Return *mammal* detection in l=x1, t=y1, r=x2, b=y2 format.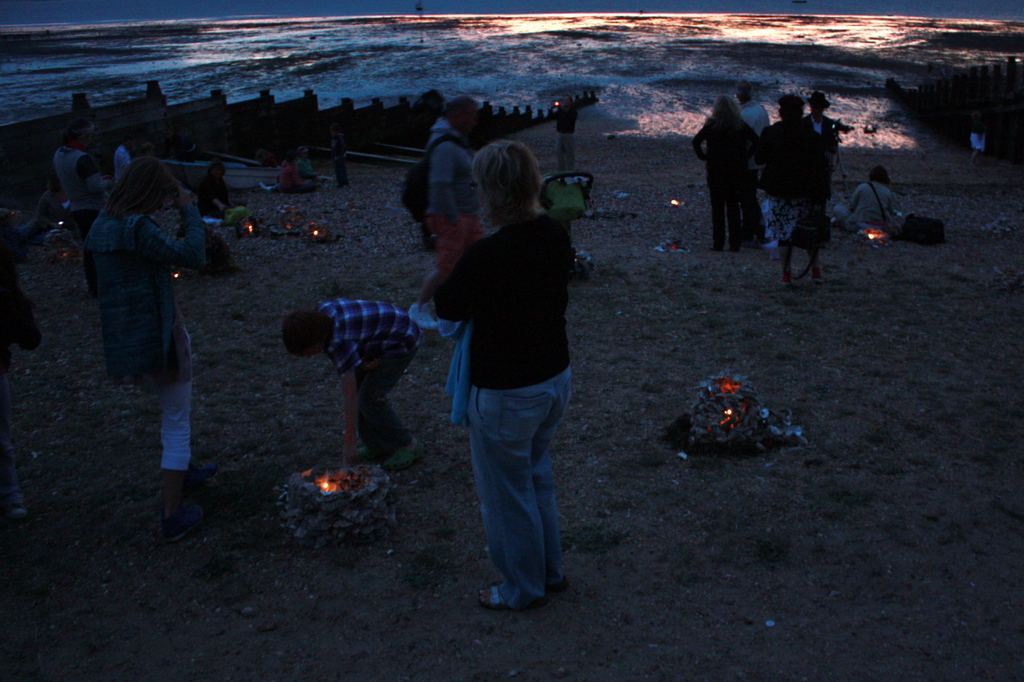
l=838, t=168, r=901, b=242.
